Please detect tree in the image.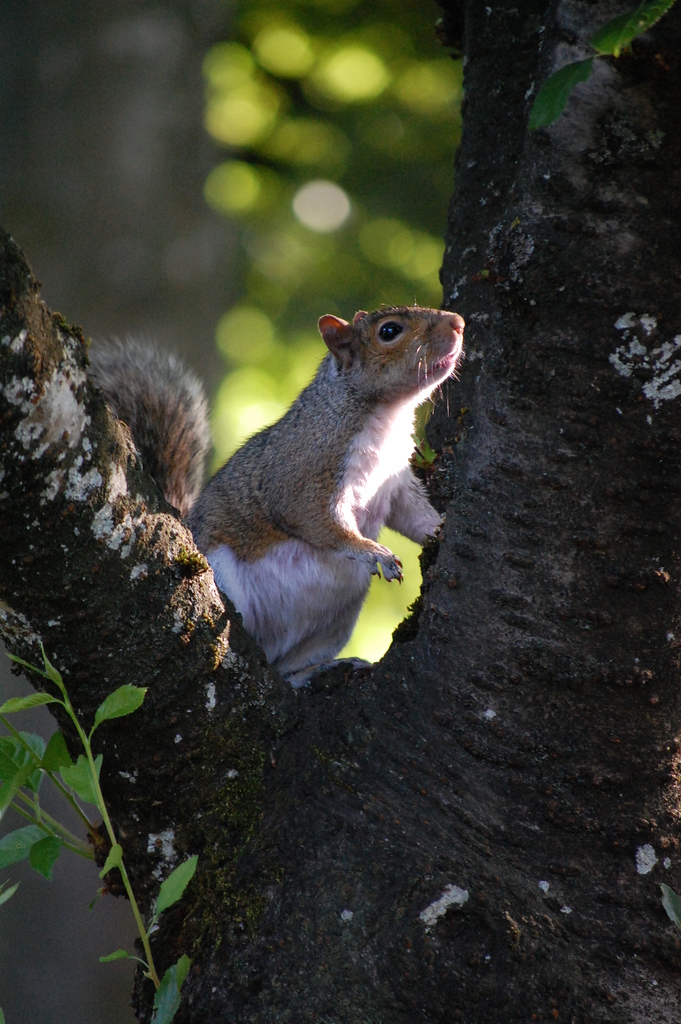
box=[0, 0, 680, 1023].
